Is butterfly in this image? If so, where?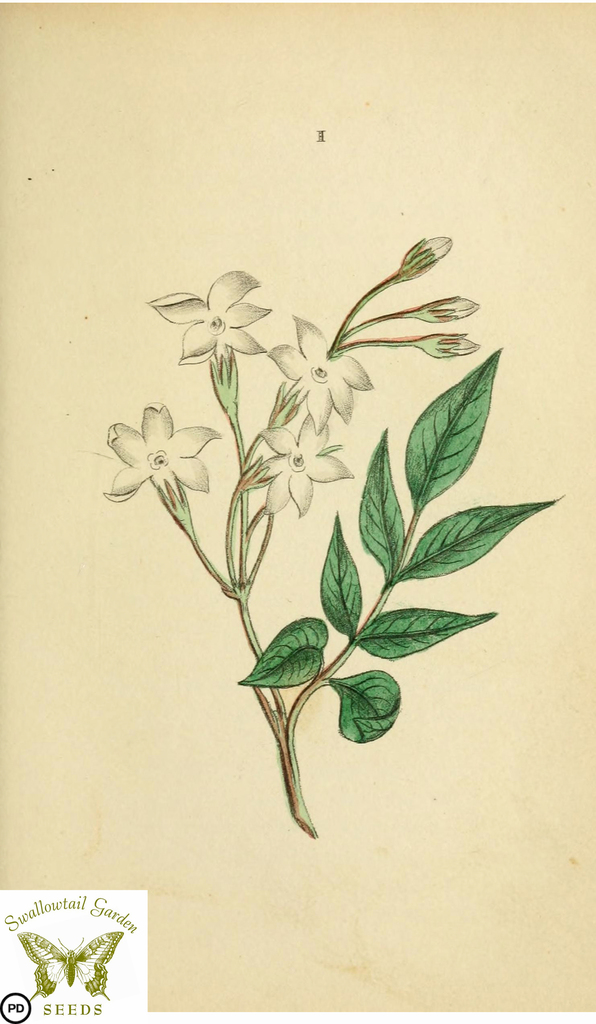
Yes, at x1=17, y1=934, x2=121, y2=998.
